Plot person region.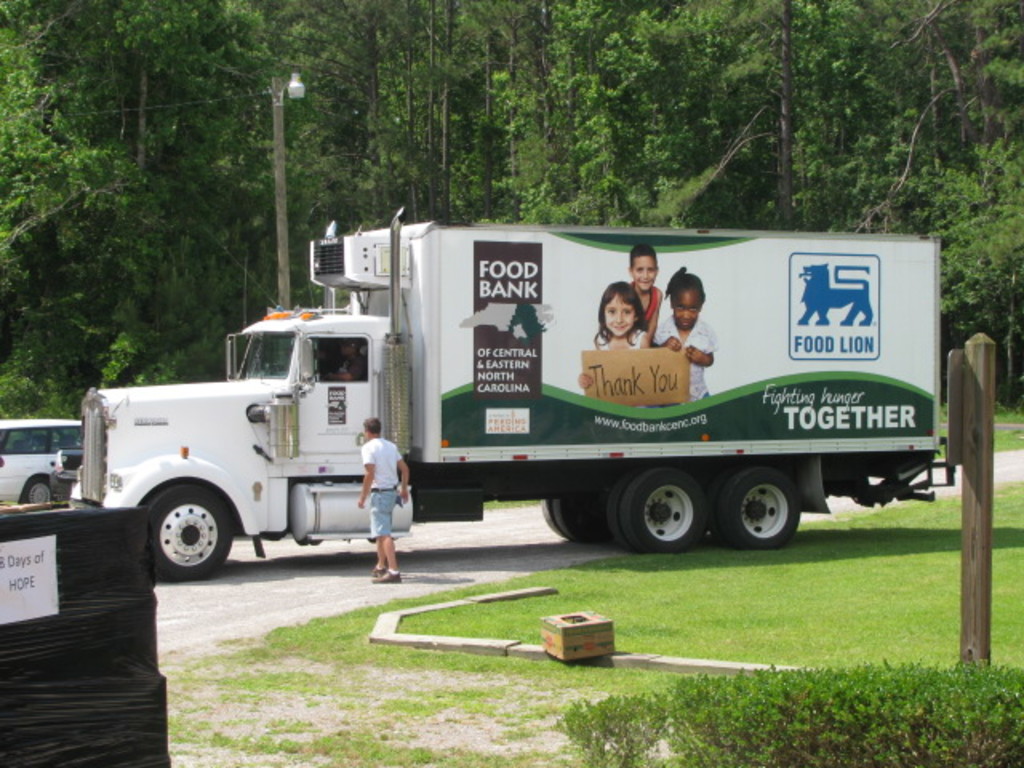
Plotted at (left=653, top=264, right=715, bottom=406).
